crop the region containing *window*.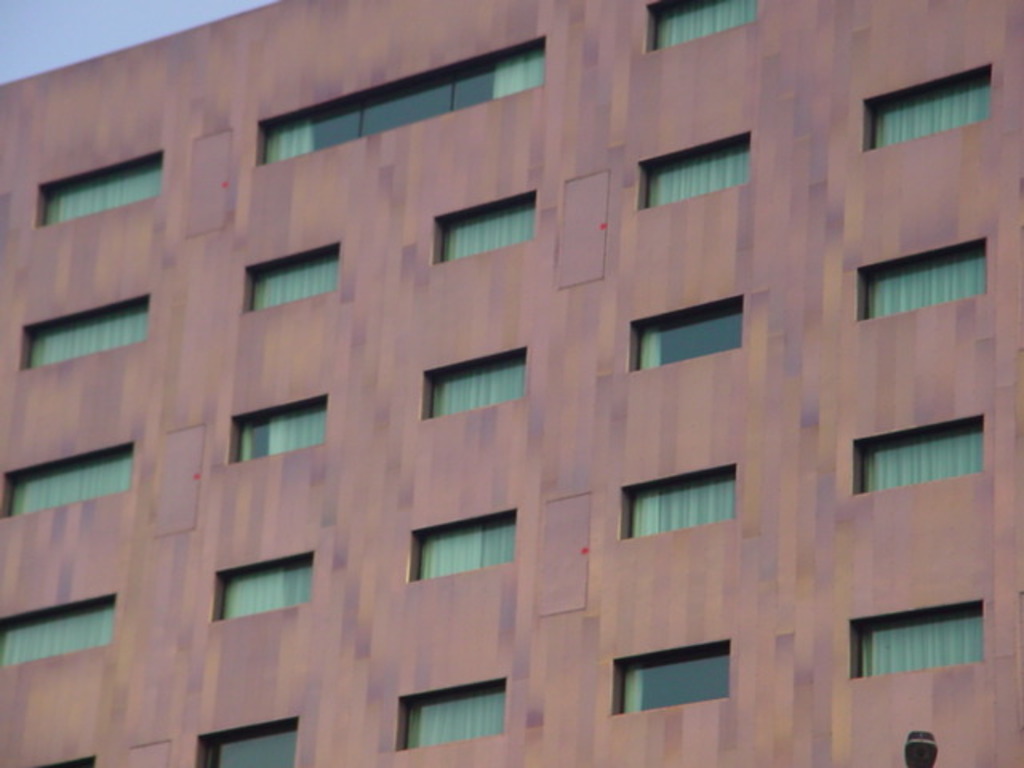
Crop region: [414,507,520,582].
